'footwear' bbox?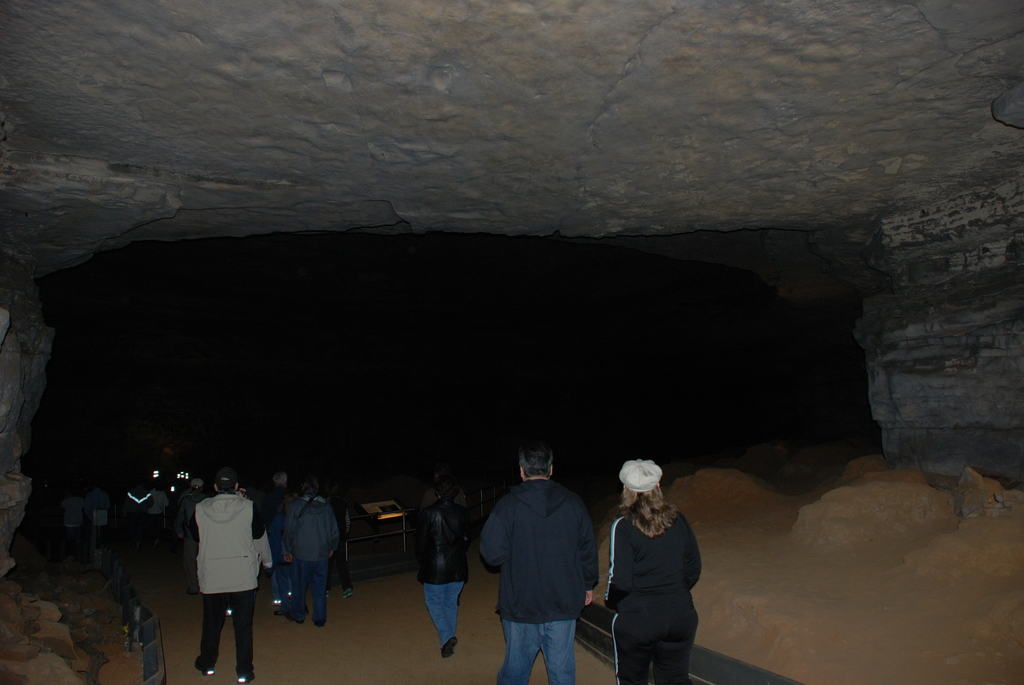
detection(317, 619, 330, 629)
